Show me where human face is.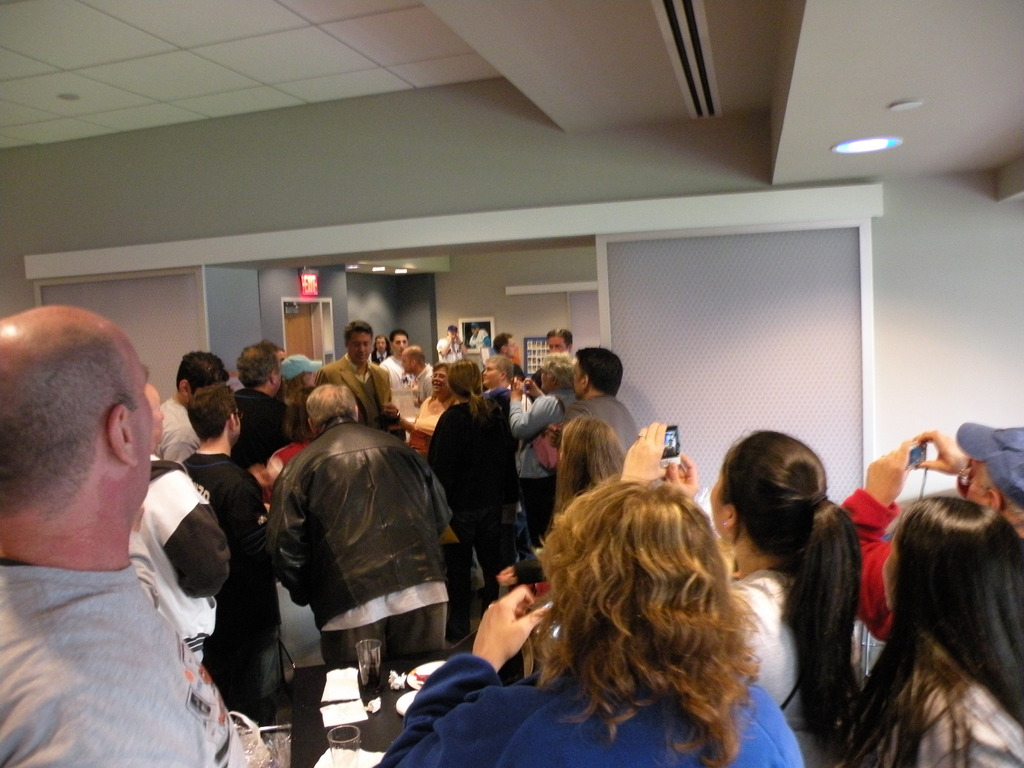
human face is at Rect(507, 339, 517, 358).
